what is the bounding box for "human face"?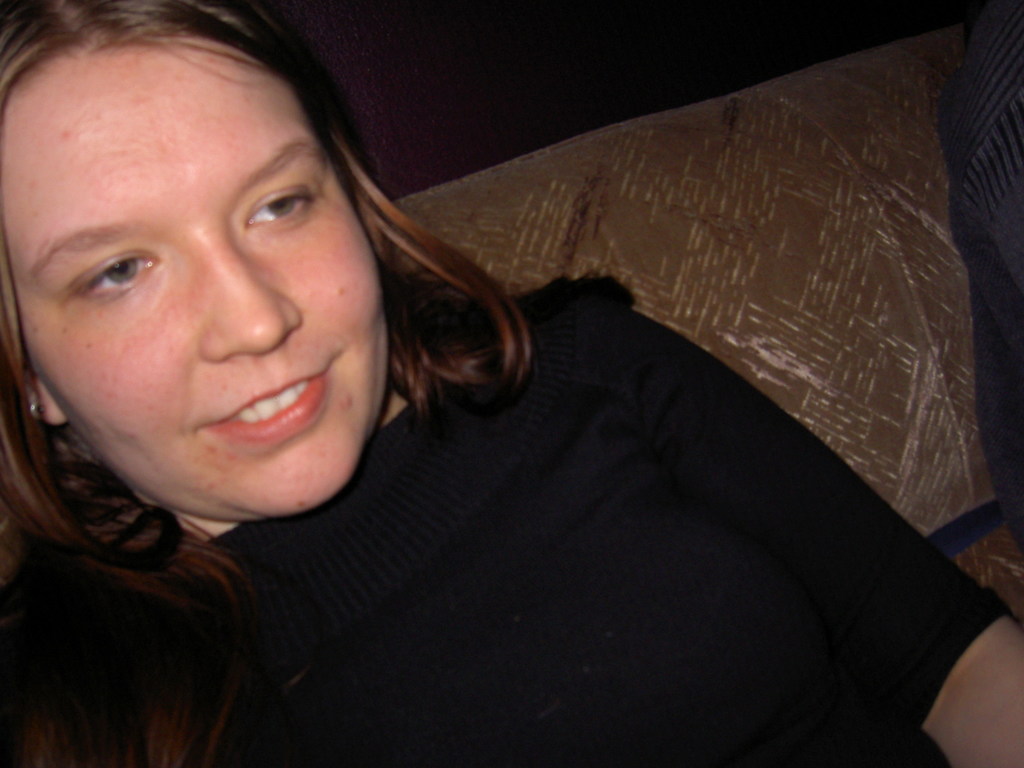
[0,57,386,519].
